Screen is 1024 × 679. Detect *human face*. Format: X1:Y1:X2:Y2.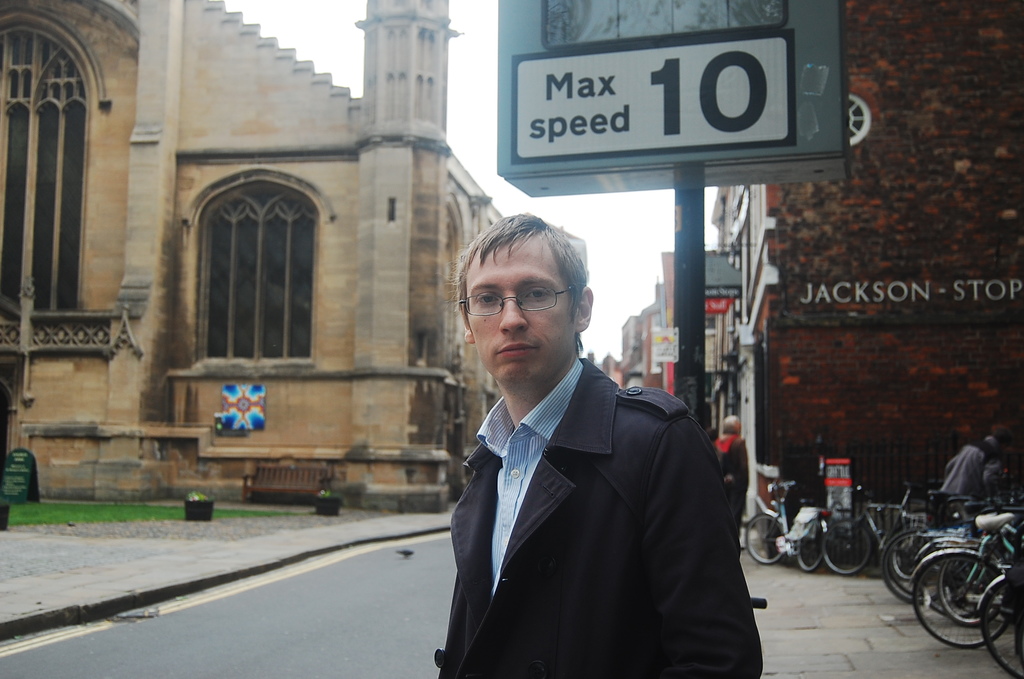
466:233:577:385.
